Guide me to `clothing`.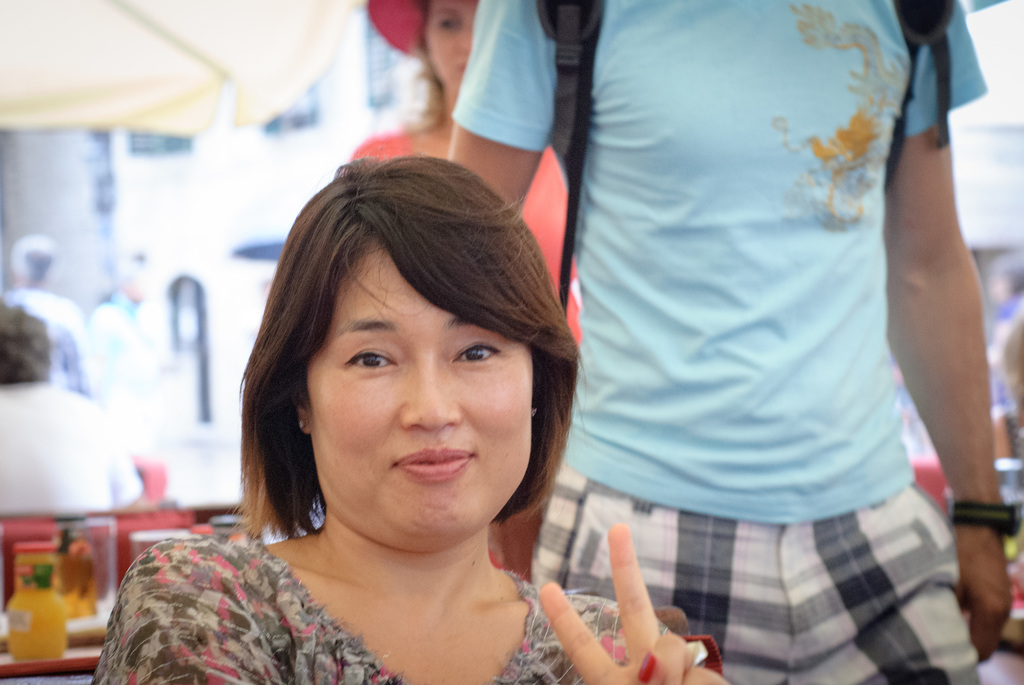
Guidance: bbox(0, 375, 138, 518).
